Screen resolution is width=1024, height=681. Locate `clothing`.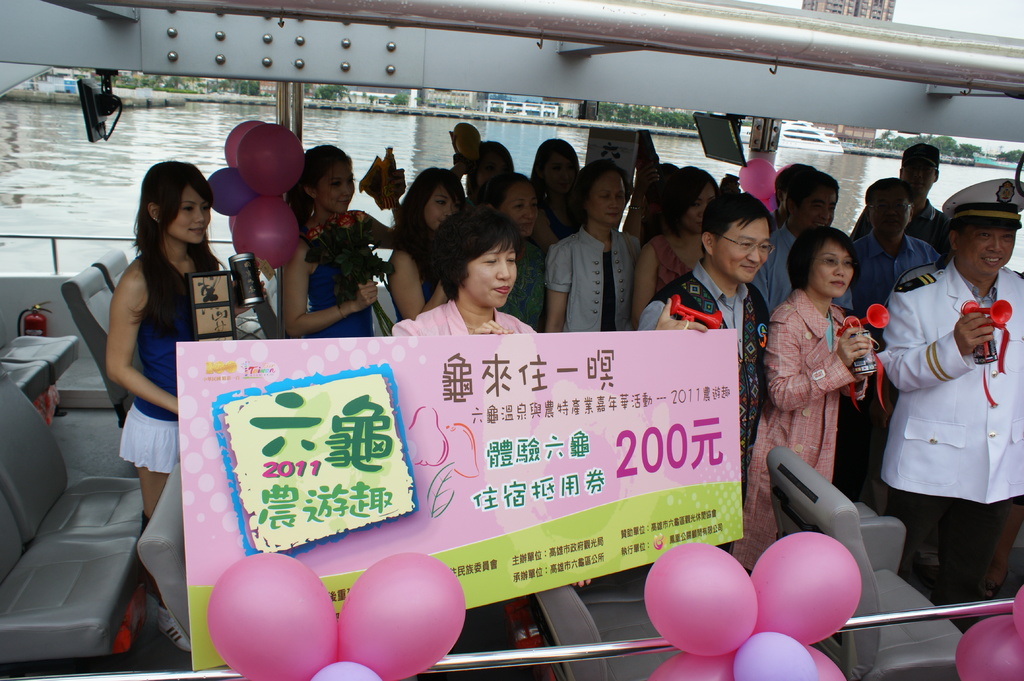
<bbox>756, 217, 799, 308</bbox>.
